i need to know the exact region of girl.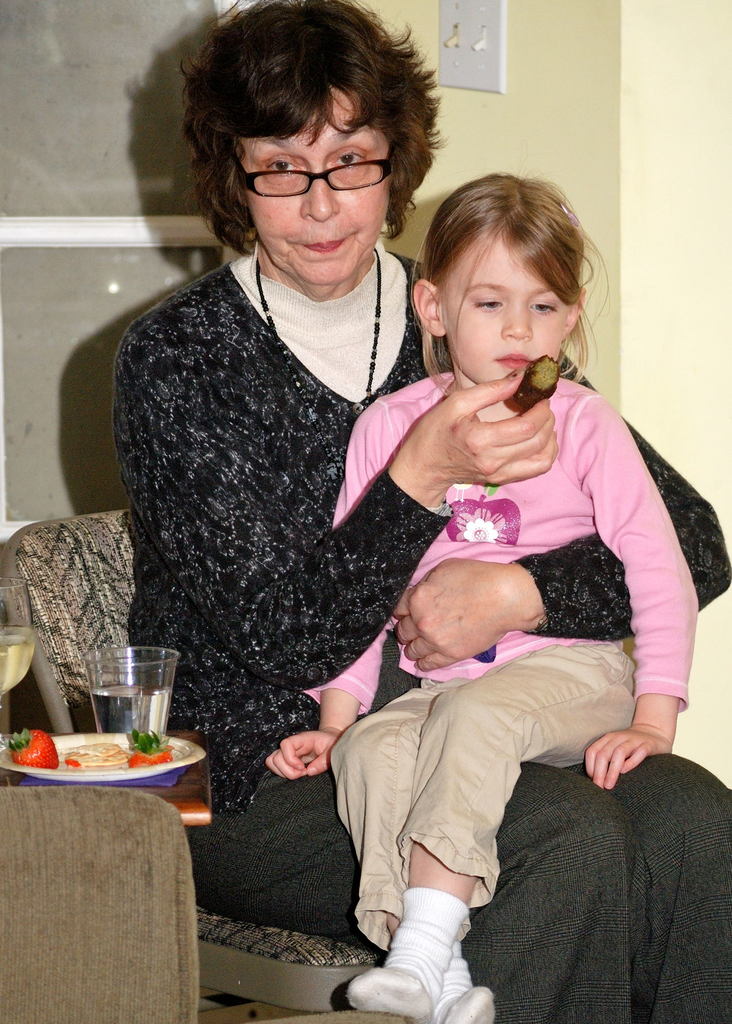
Region: select_region(266, 173, 695, 1023).
